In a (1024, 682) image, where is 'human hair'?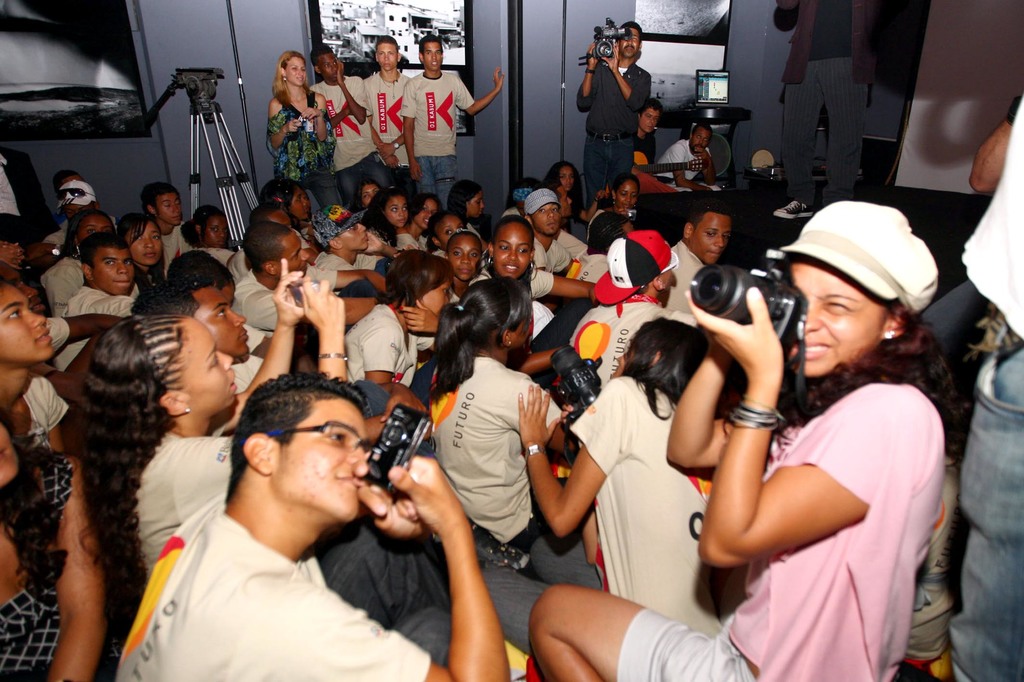
bbox=(426, 276, 528, 395).
